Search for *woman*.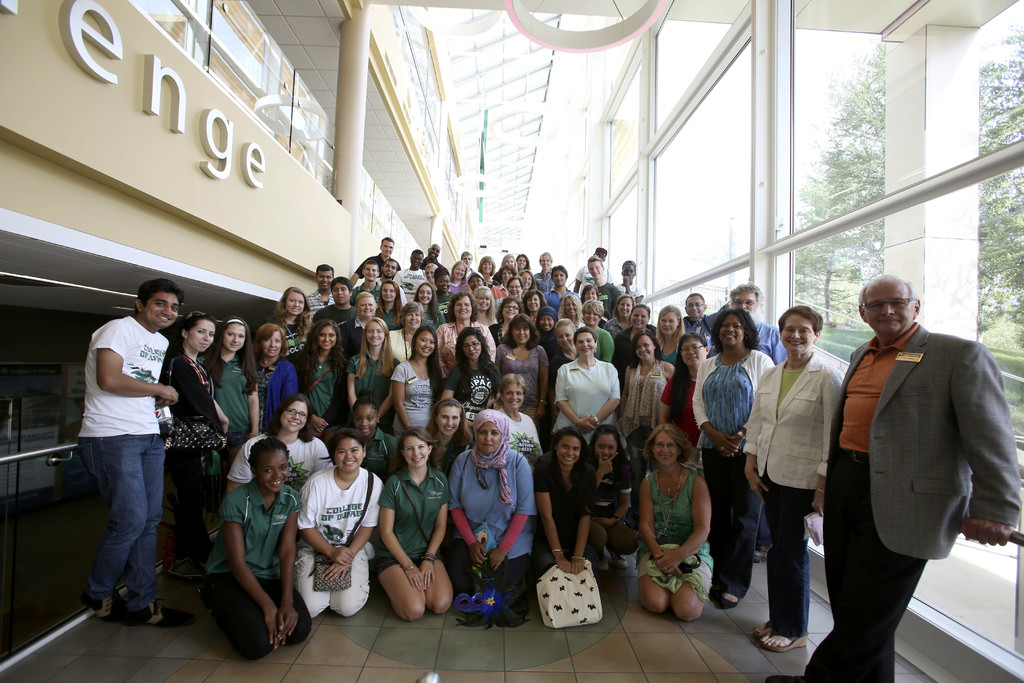
Found at bbox=[447, 331, 502, 422].
